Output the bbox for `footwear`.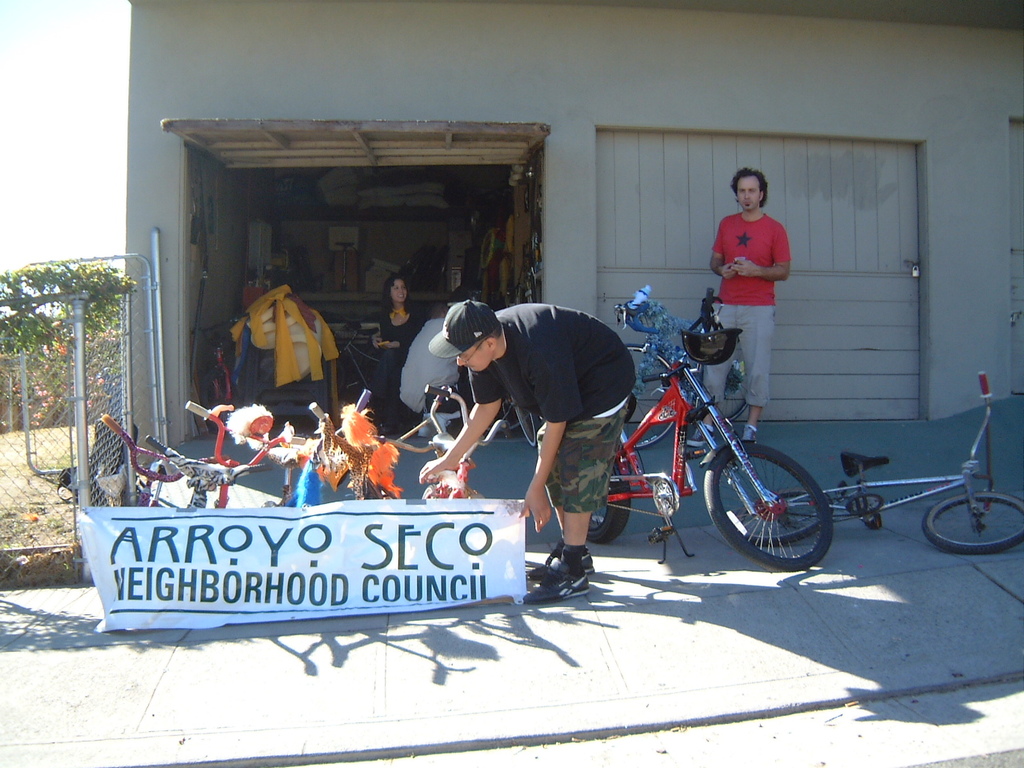
[left=690, top=424, right=716, bottom=446].
